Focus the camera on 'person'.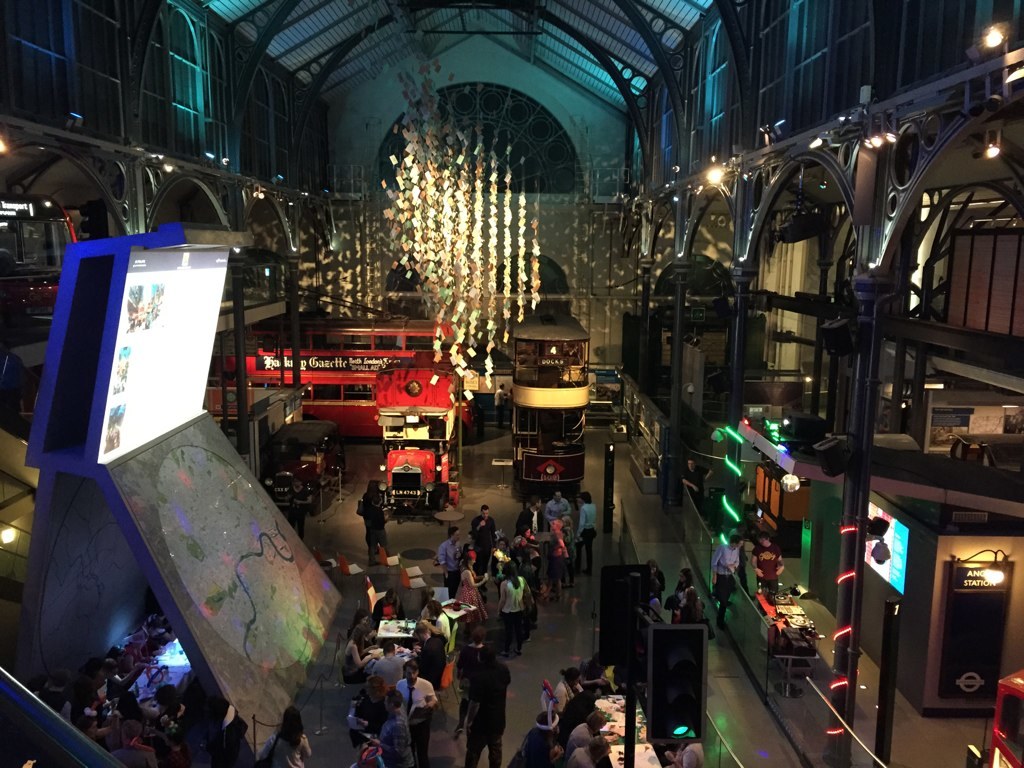
Focus region: 437 529 464 598.
